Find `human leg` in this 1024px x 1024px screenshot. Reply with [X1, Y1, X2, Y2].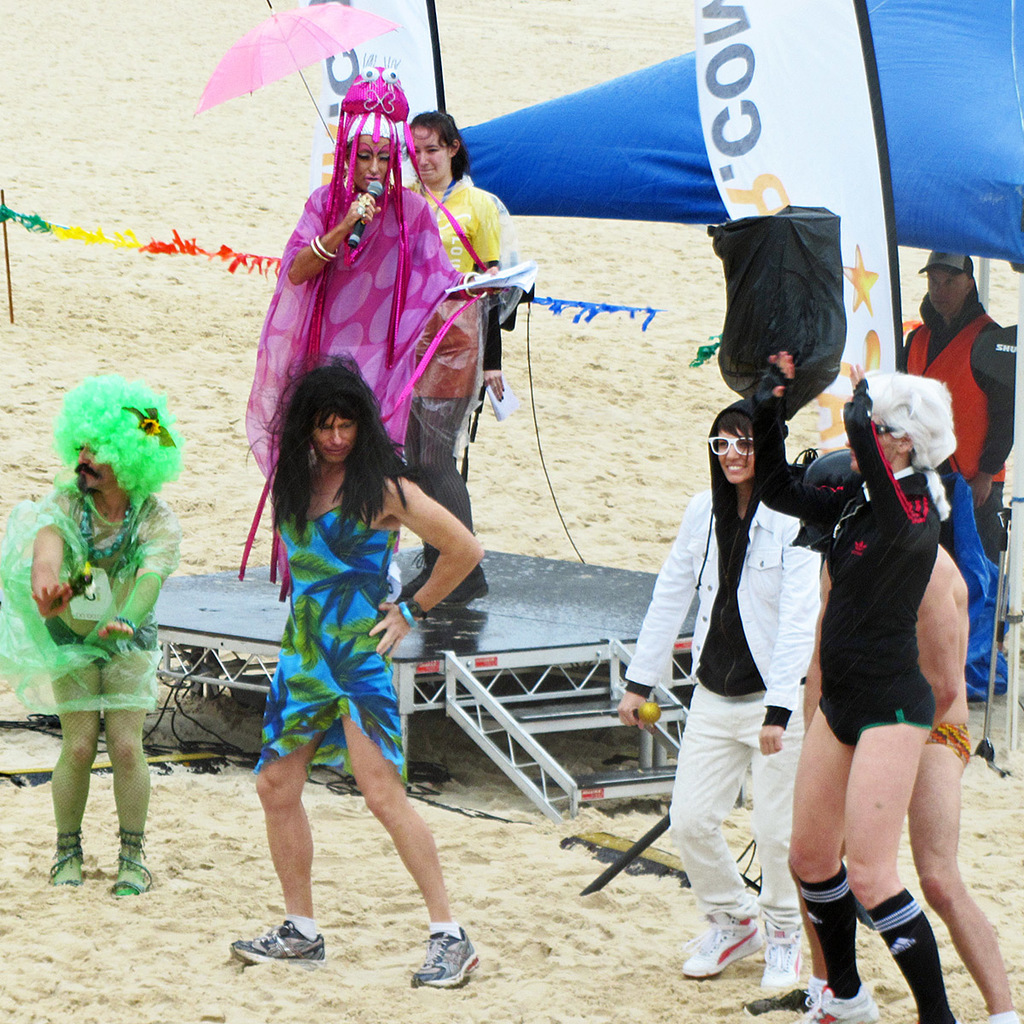
[240, 722, 328, 967].
